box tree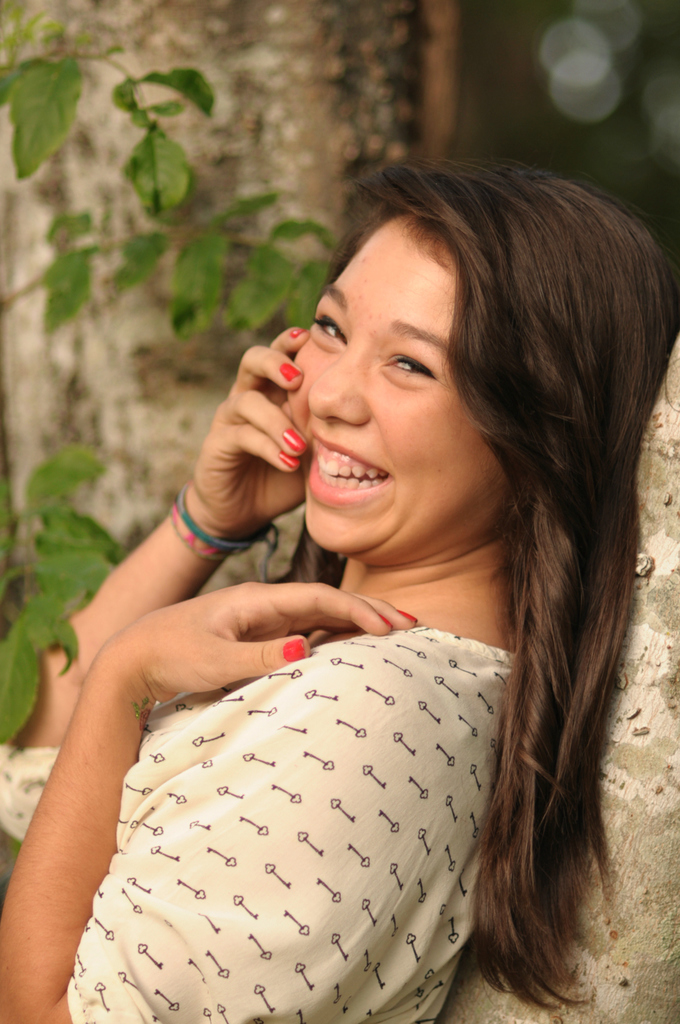
0, 0, 455, 783
